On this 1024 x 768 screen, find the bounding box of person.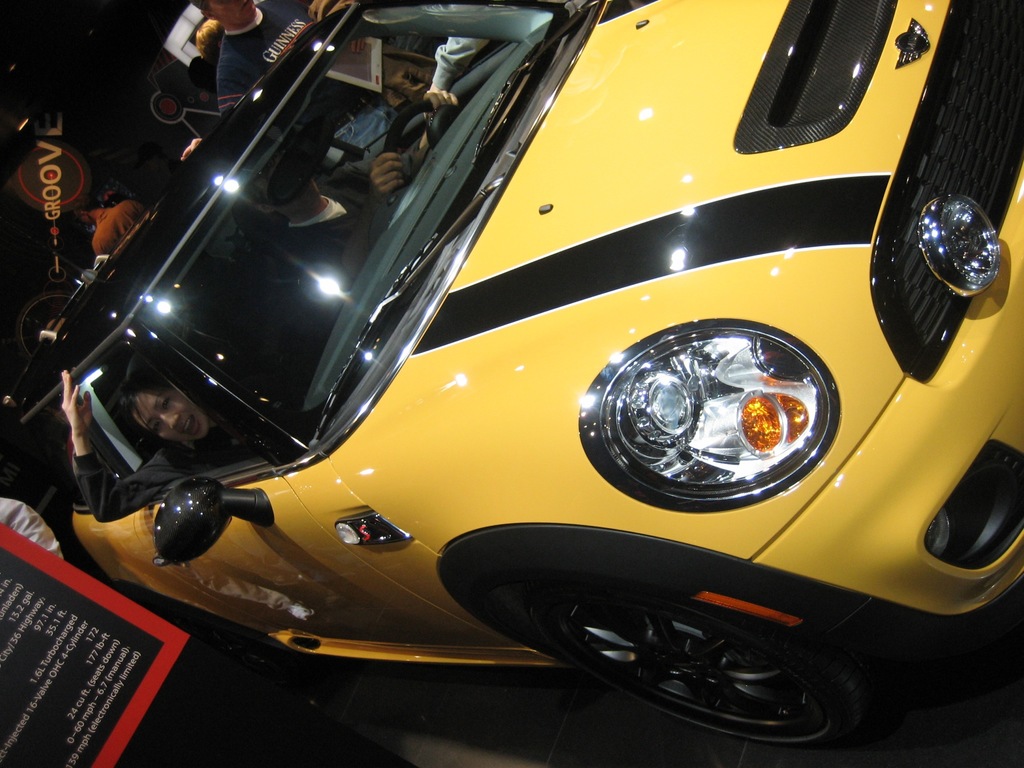
Bounding box: (left=194, top=0, right=321, bottom=118).
